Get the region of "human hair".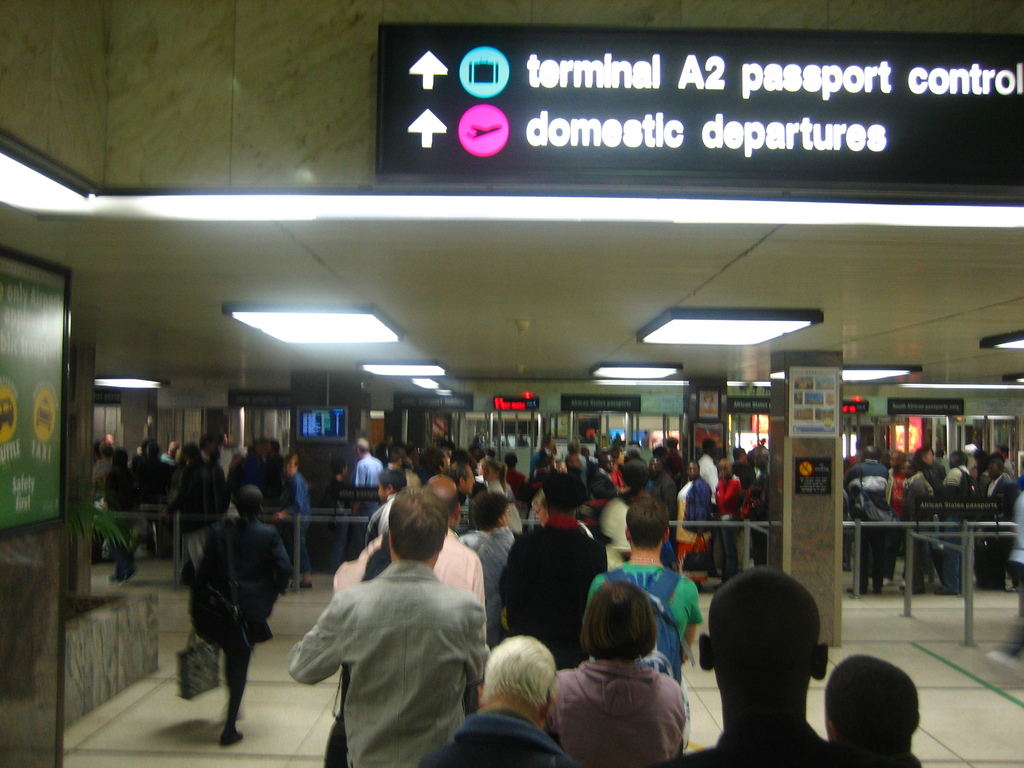
box=[836, 661, 924, 767].
